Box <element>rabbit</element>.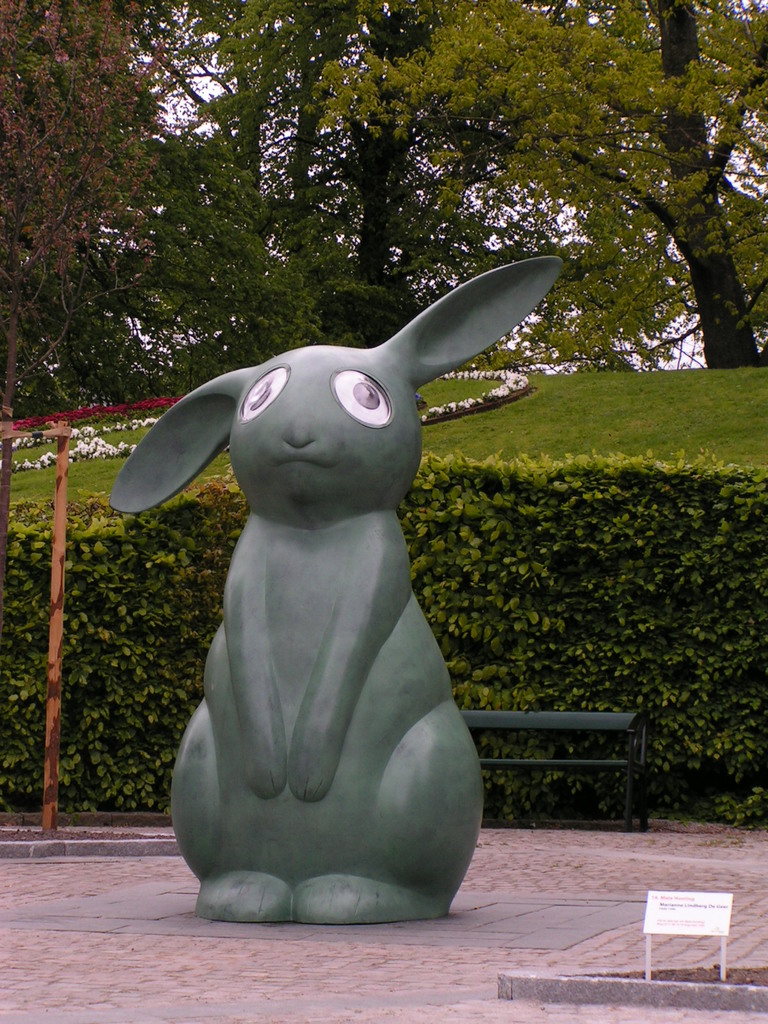
region(107, 258, 570, 924).
